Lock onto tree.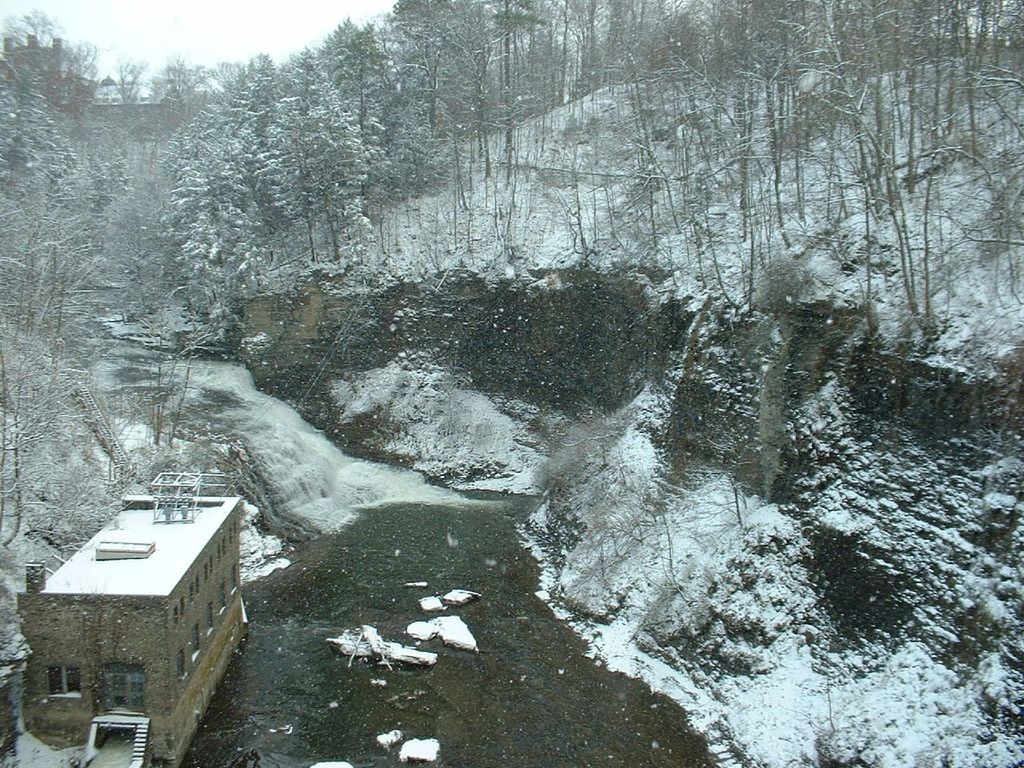
Locked: (270,82,356,252).
